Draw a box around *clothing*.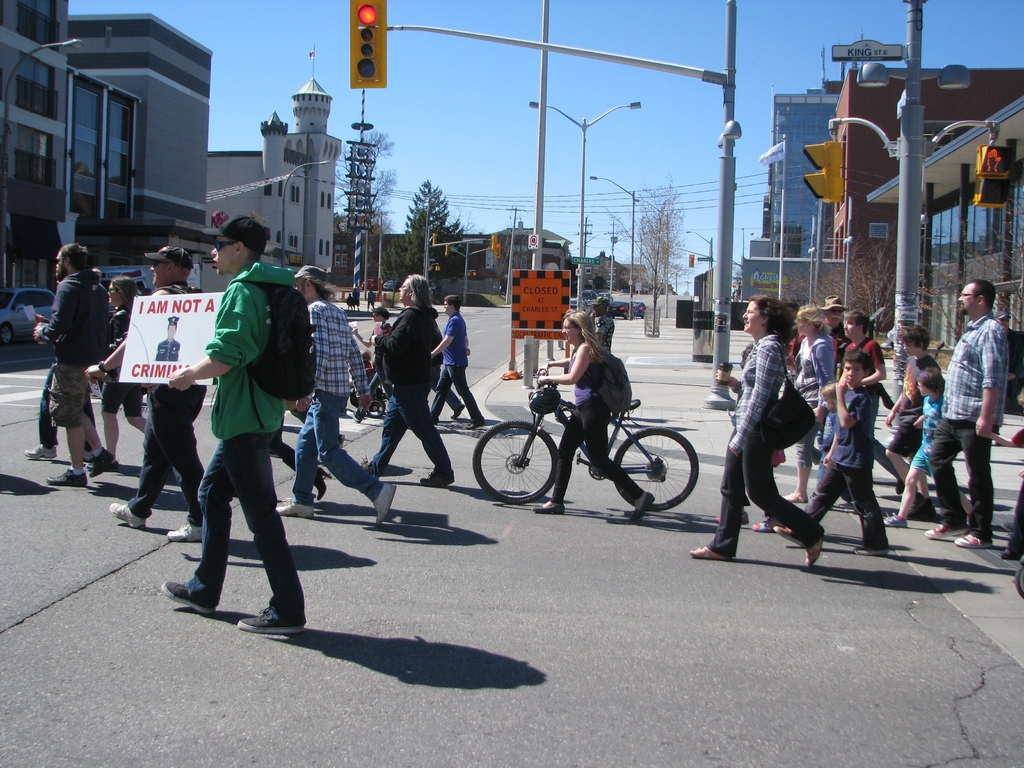
99:310:147:415.
